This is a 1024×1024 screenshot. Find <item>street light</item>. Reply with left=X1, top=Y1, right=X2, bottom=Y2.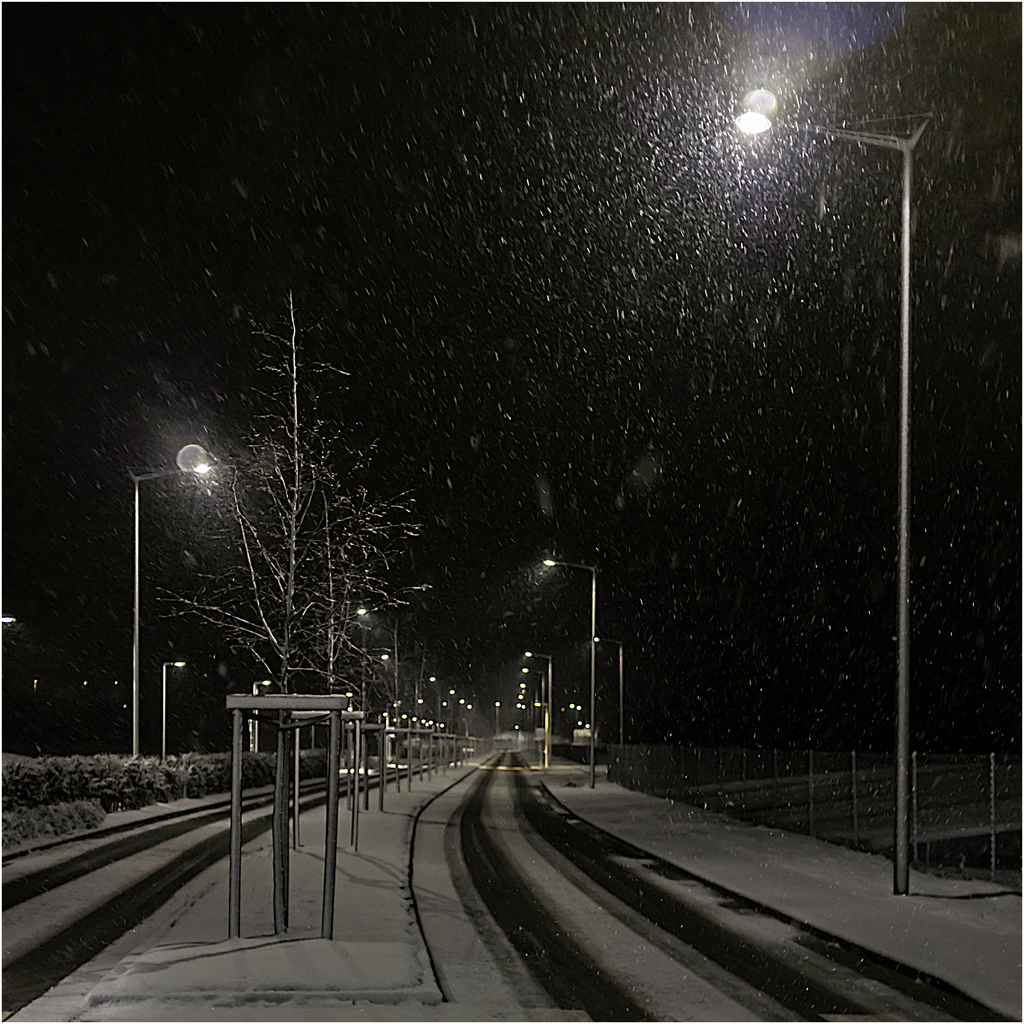
left=362, top=649, right=394, bottom=749.
